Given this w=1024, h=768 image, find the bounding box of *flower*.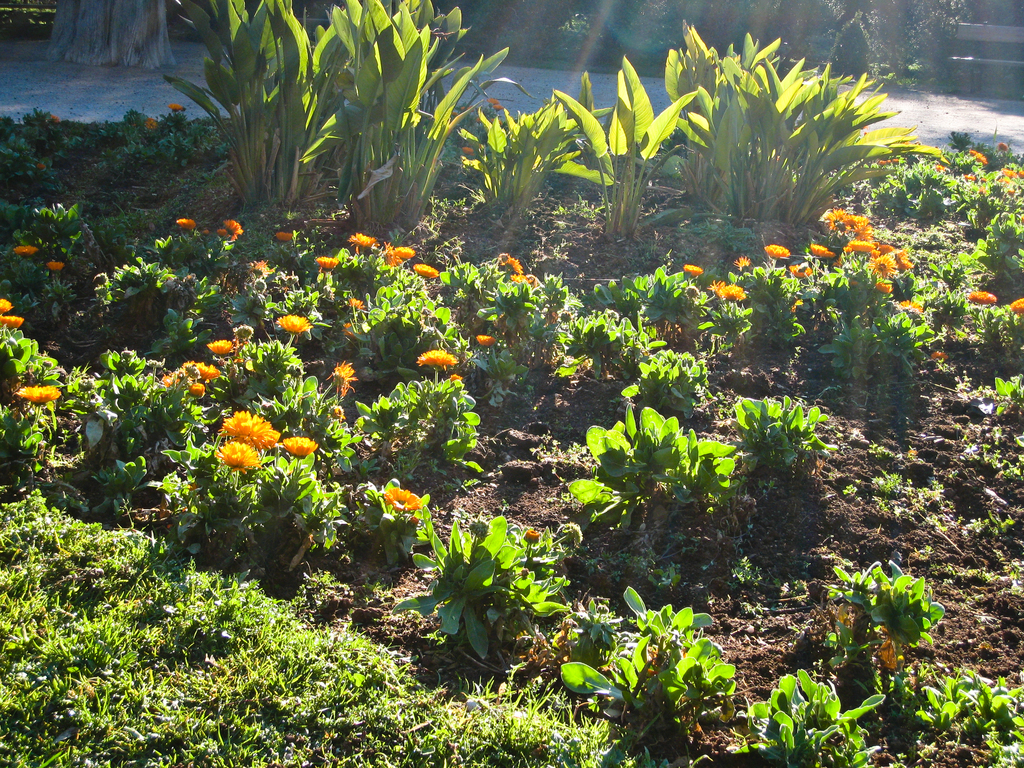
49, 262, 65, 268.
